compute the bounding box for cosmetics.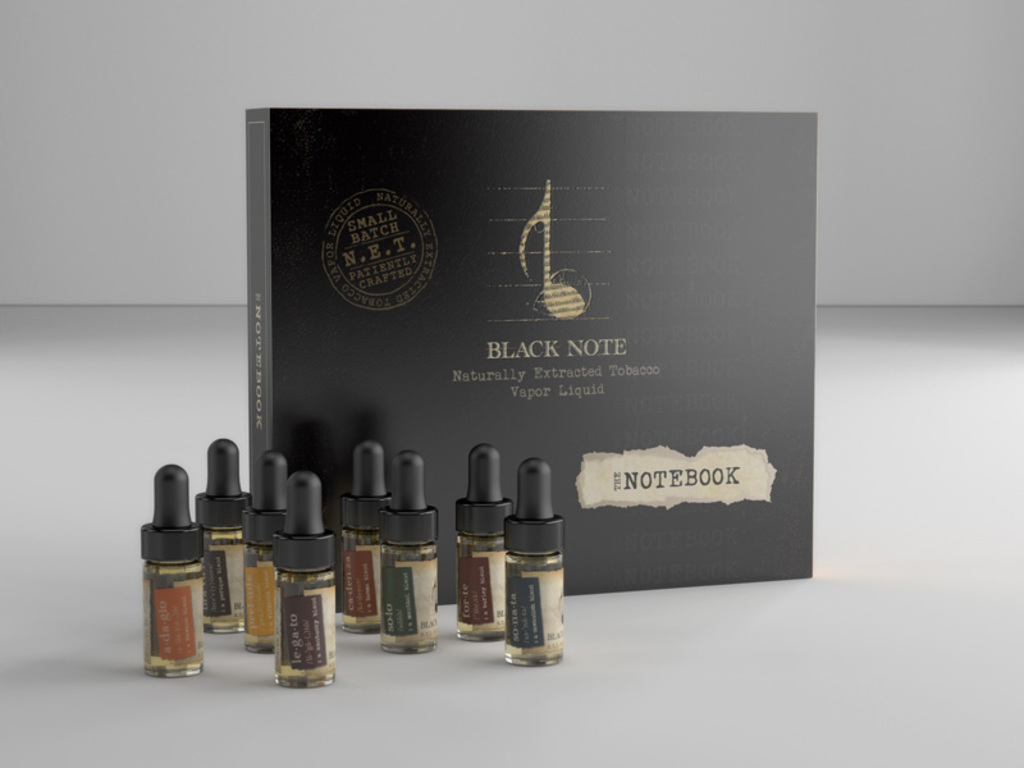
box=[247, 456, 291, 649].
